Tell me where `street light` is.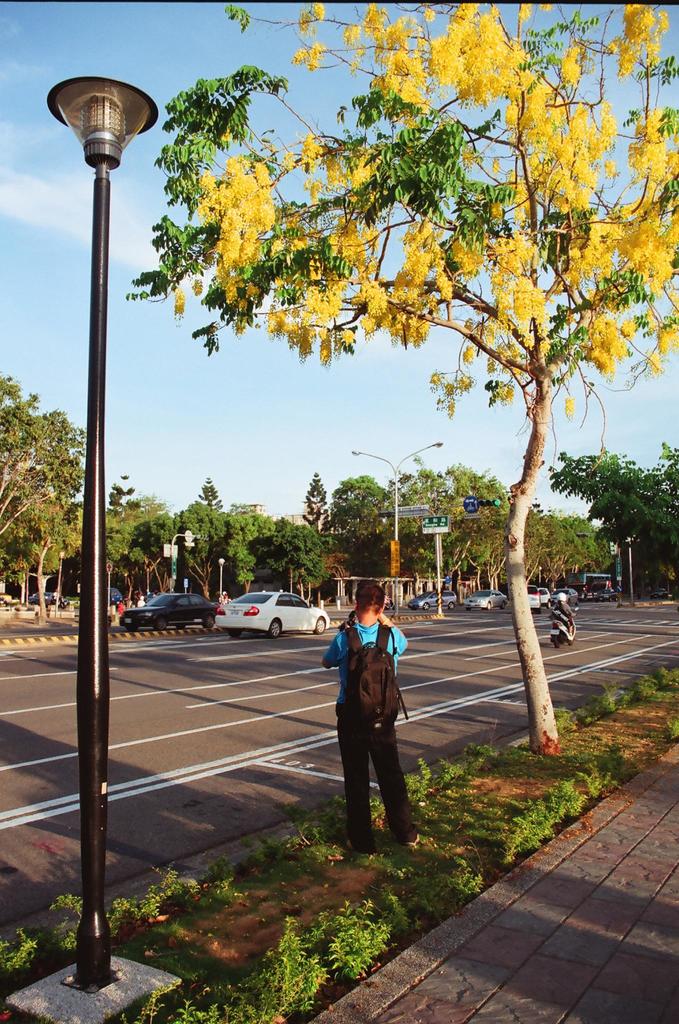
`street light` is at 217,555,224,602.
